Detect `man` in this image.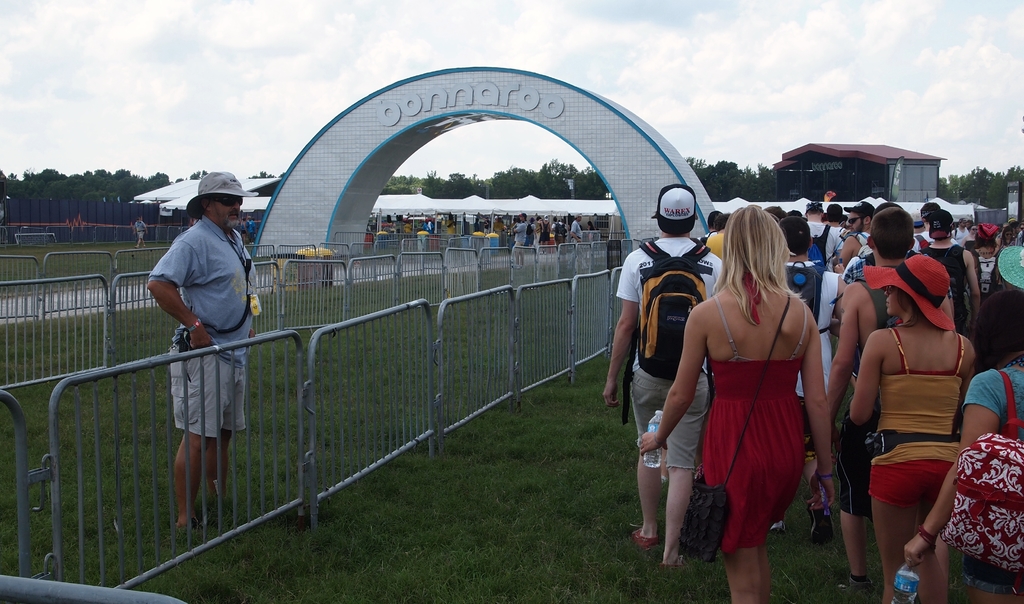
Detection: <region>826, 202, 847, 238</region>.
